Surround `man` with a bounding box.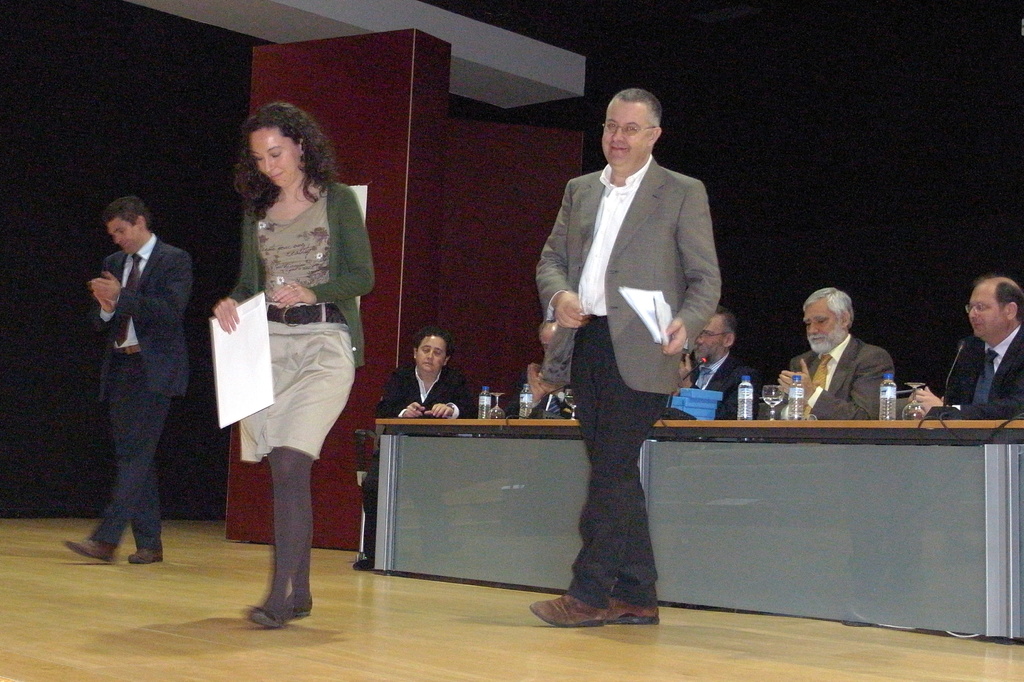
x1=758, y1=288, x2=894, y2=421.
